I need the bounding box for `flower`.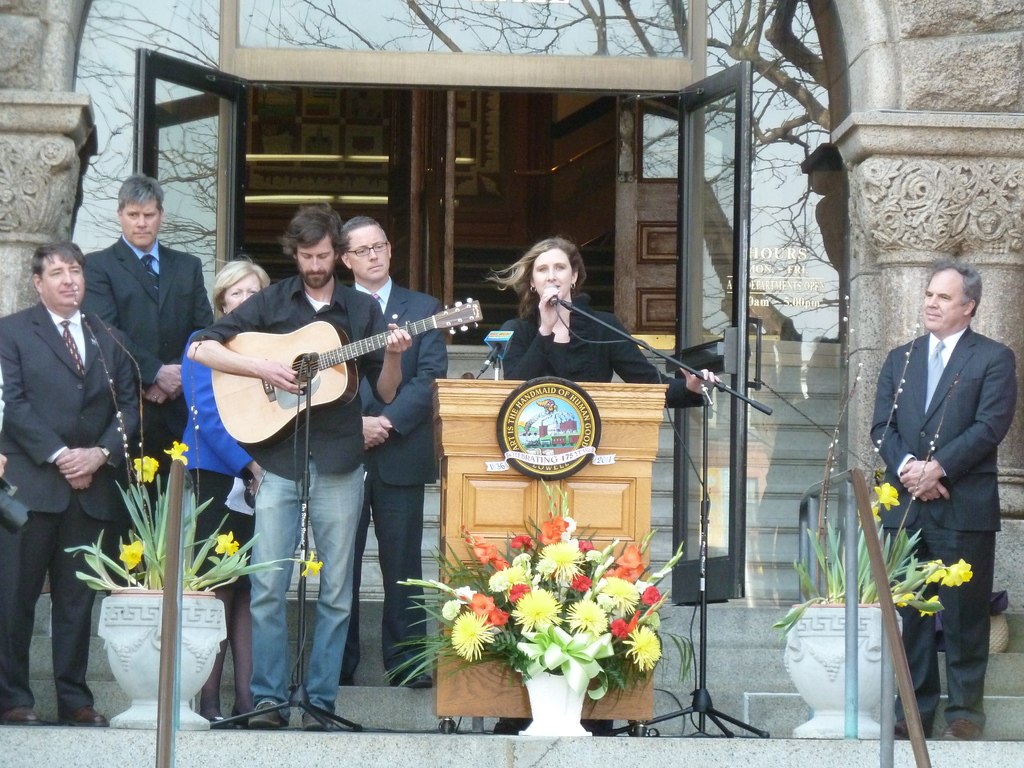
Here it is: <box>890,590,913,609</box>.
